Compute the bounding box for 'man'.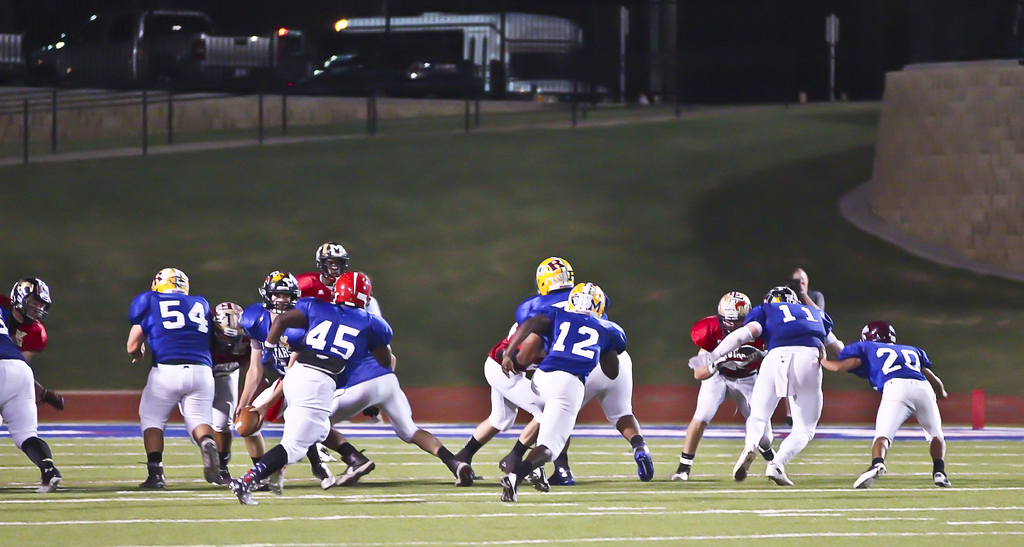
[124, 266, 224, 488].
